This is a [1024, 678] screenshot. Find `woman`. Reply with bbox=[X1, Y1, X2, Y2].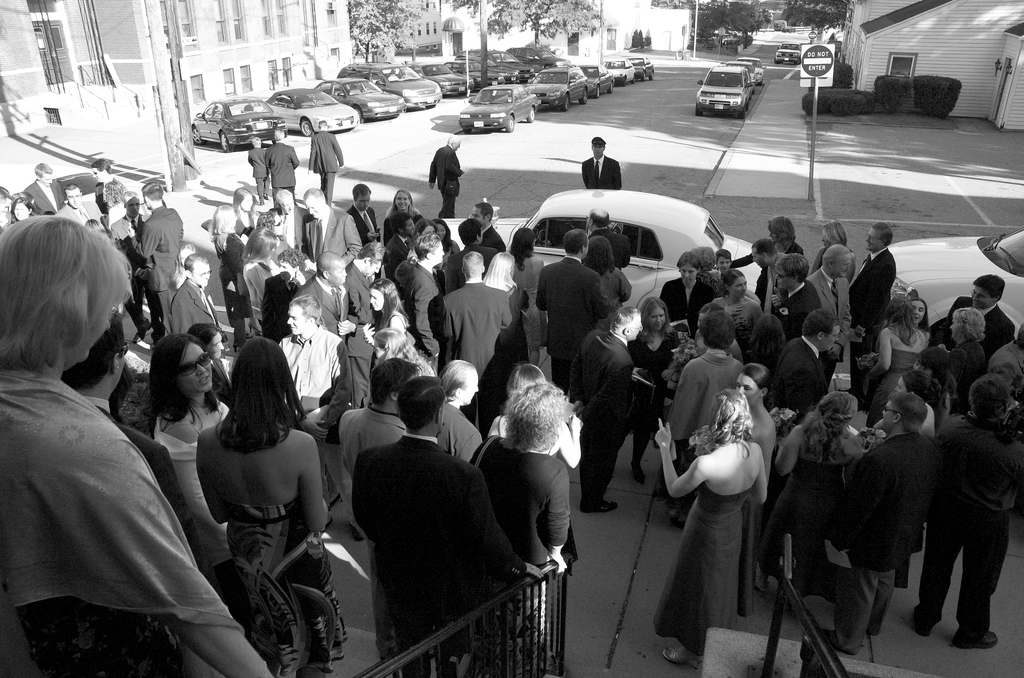
bbox=[510, 225, 552, 365].
